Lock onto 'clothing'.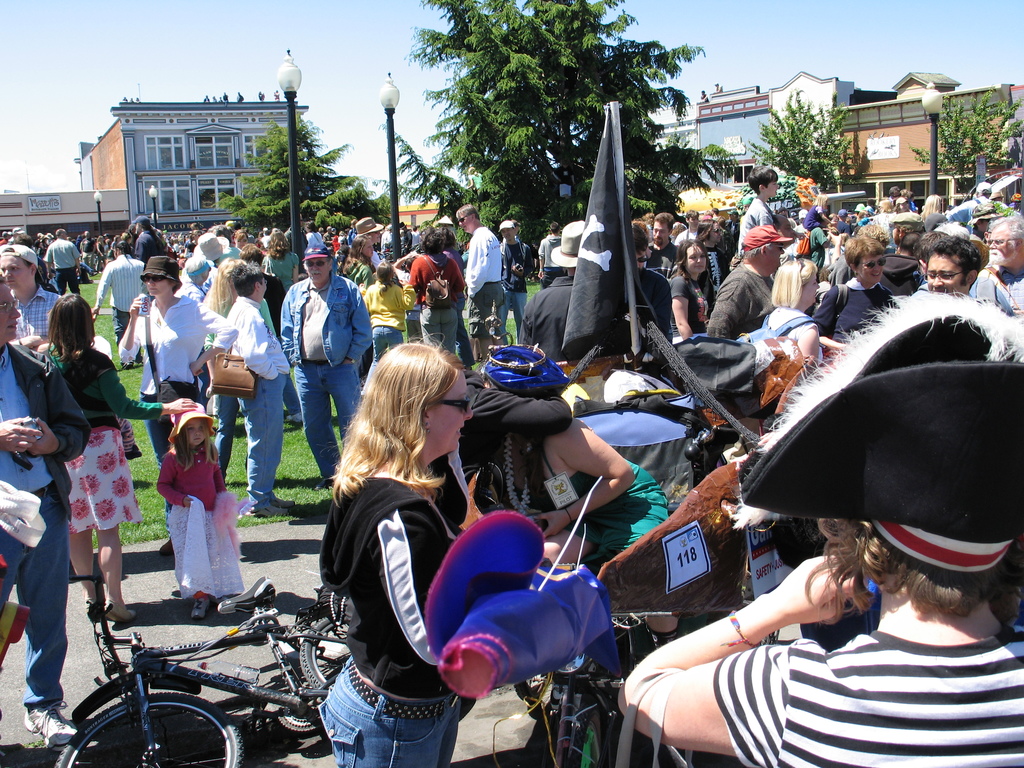
Locked: (109, 269, 259, 411).
